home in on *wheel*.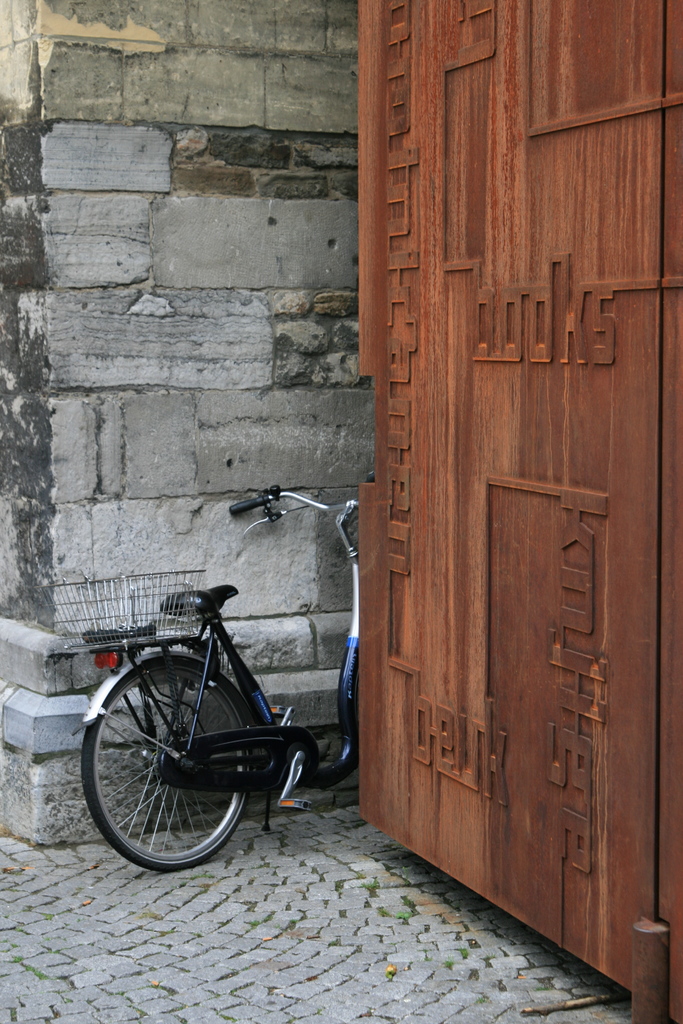
Homed in at 79/665/274/865.
